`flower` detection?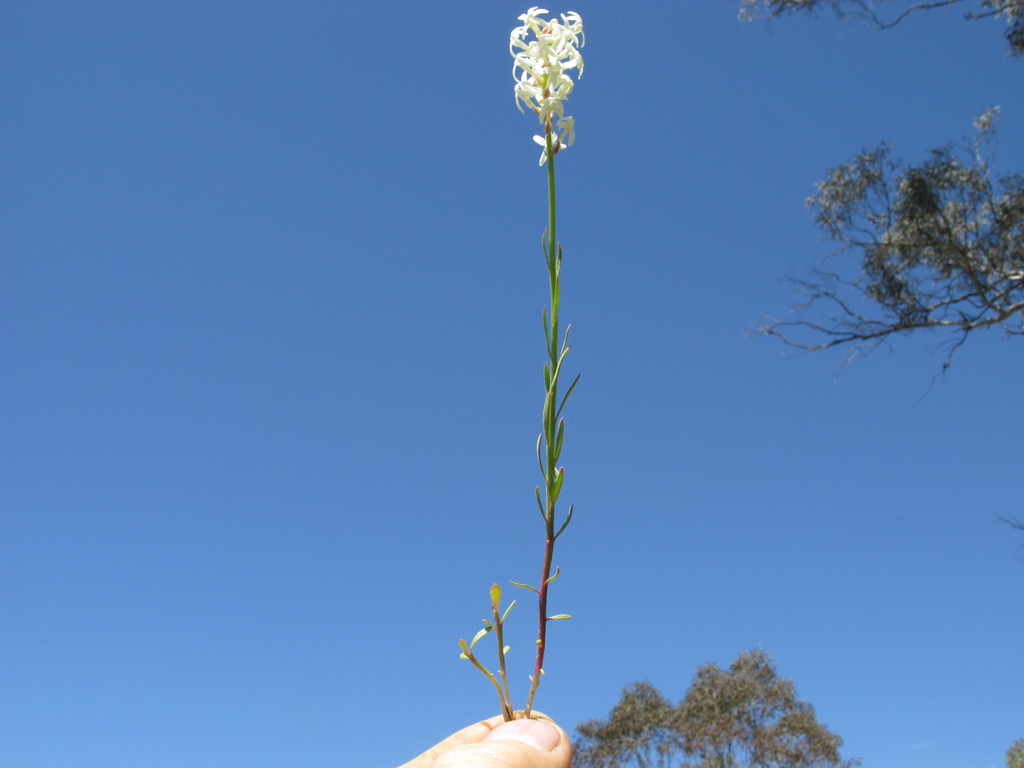
BBox(518, 4, 549, 24)
